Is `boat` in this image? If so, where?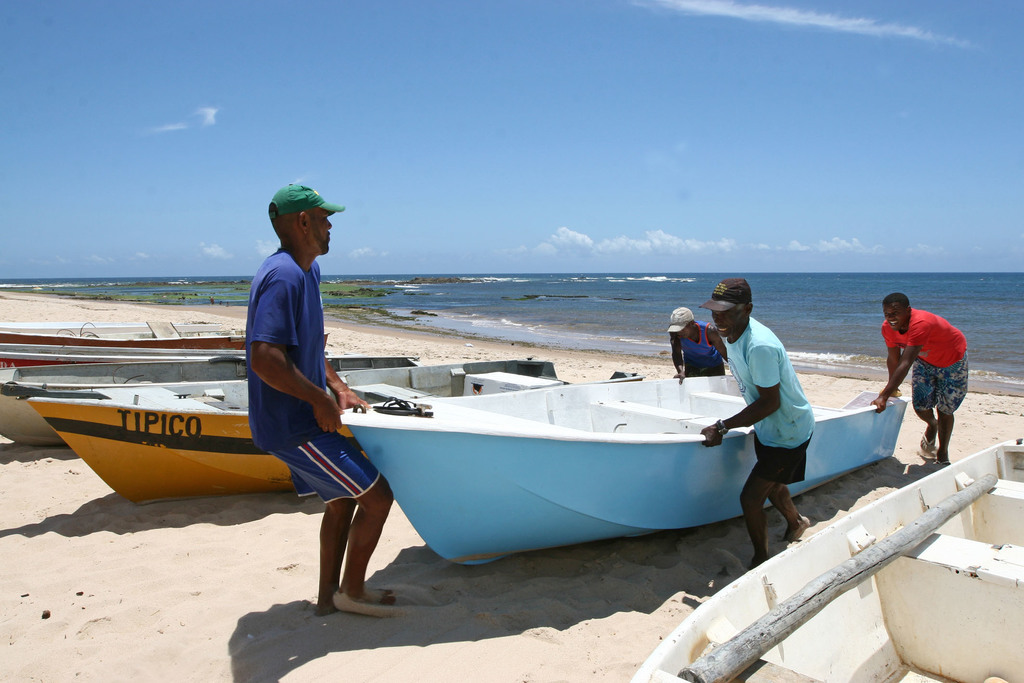
Yes, at (0,315,246,340).
